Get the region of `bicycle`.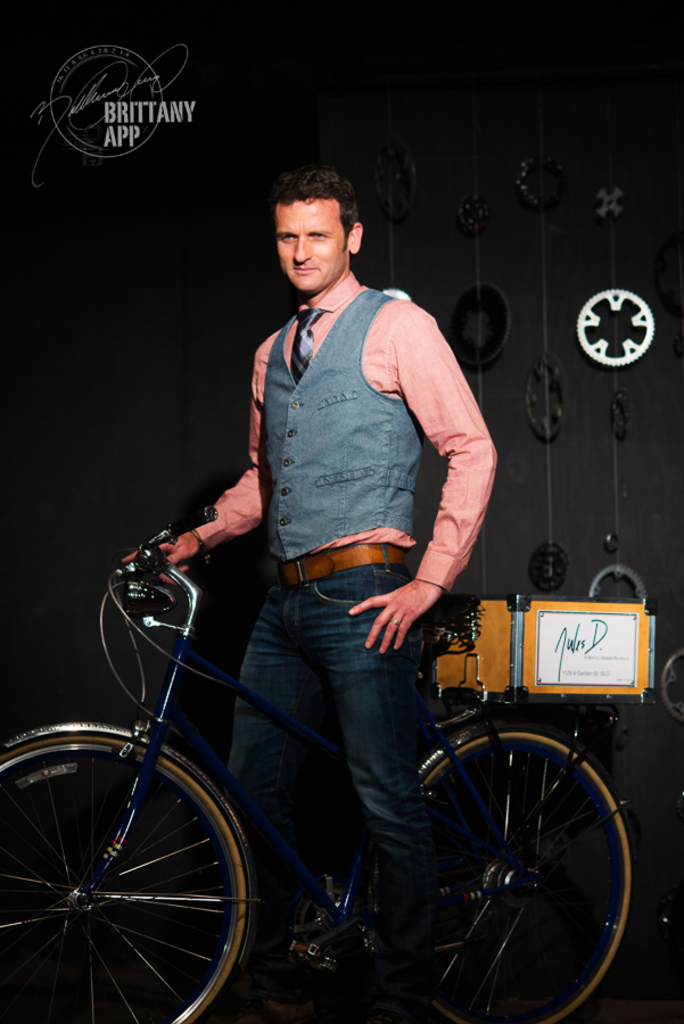
(x1=0, y1=519, x2=644, y2=1023).
